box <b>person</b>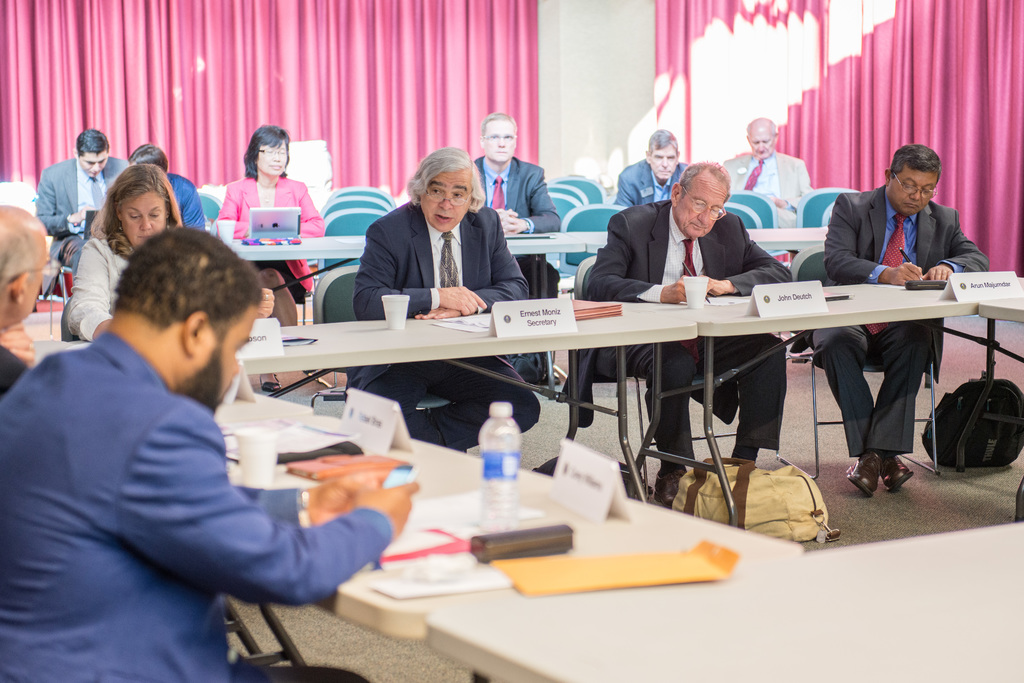
l=717, t=115, r=815, b=230
